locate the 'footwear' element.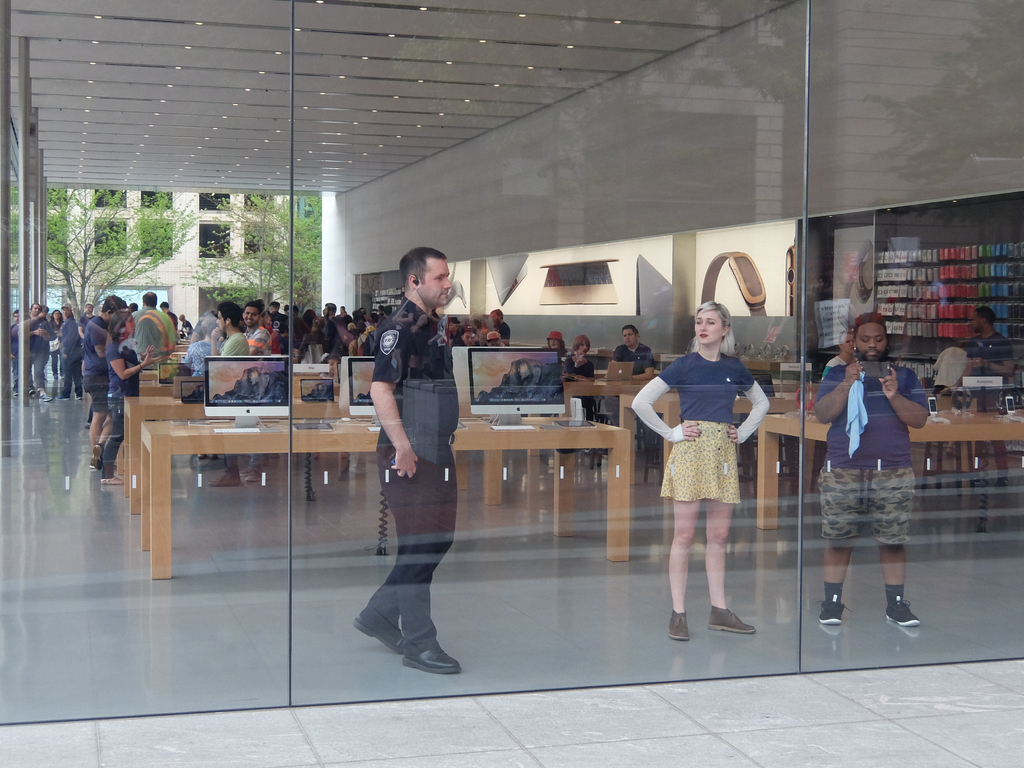
Element bbox: box=[208, 465, 241, 484].
